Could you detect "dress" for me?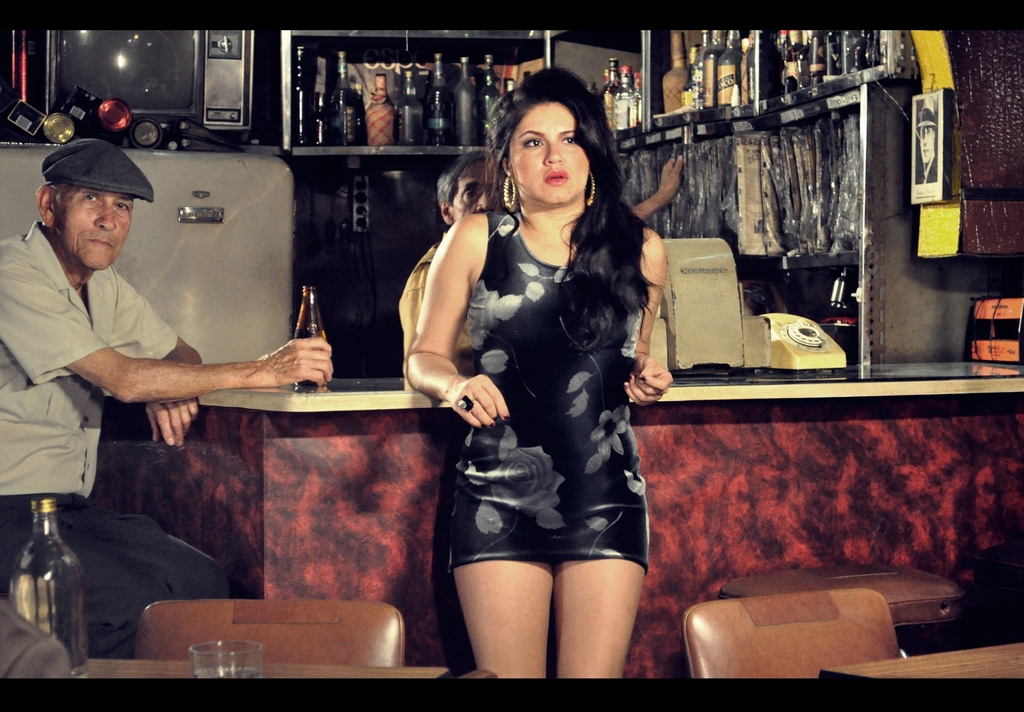
Detection result: <box>442,203,650,567</box>.
